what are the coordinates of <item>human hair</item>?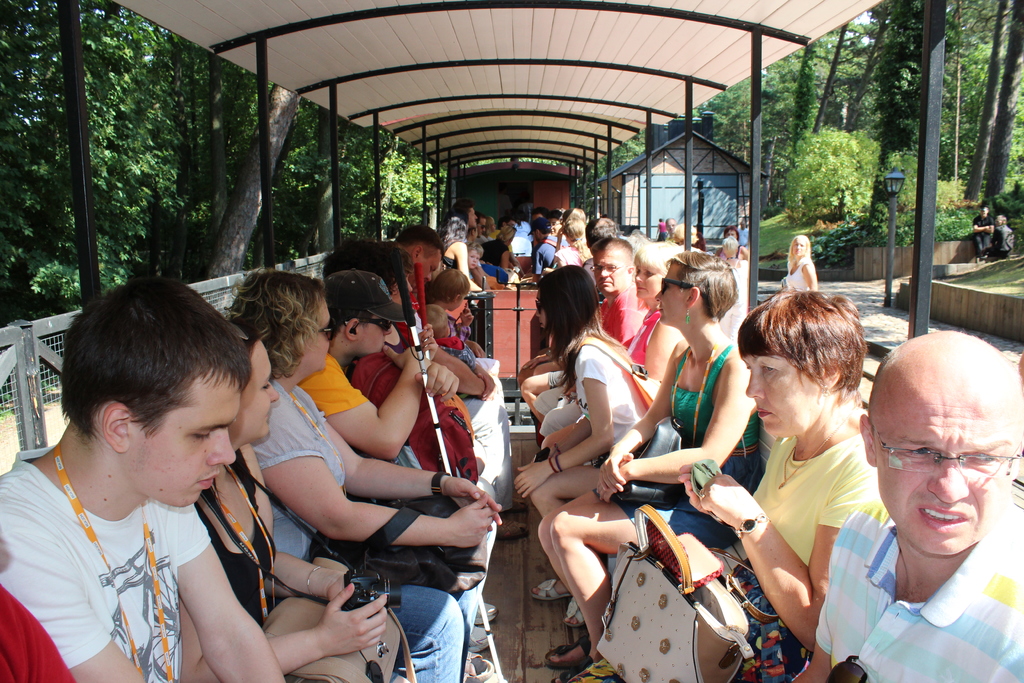
662:254:736:321.
